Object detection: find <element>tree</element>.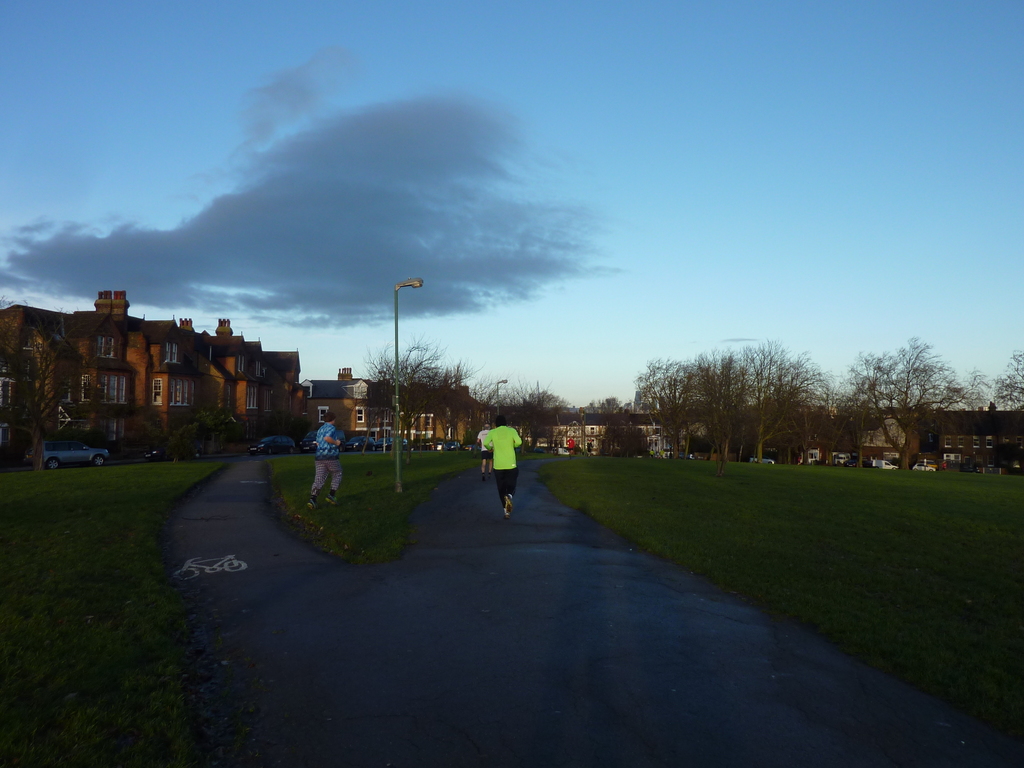
858:344:961:473.
